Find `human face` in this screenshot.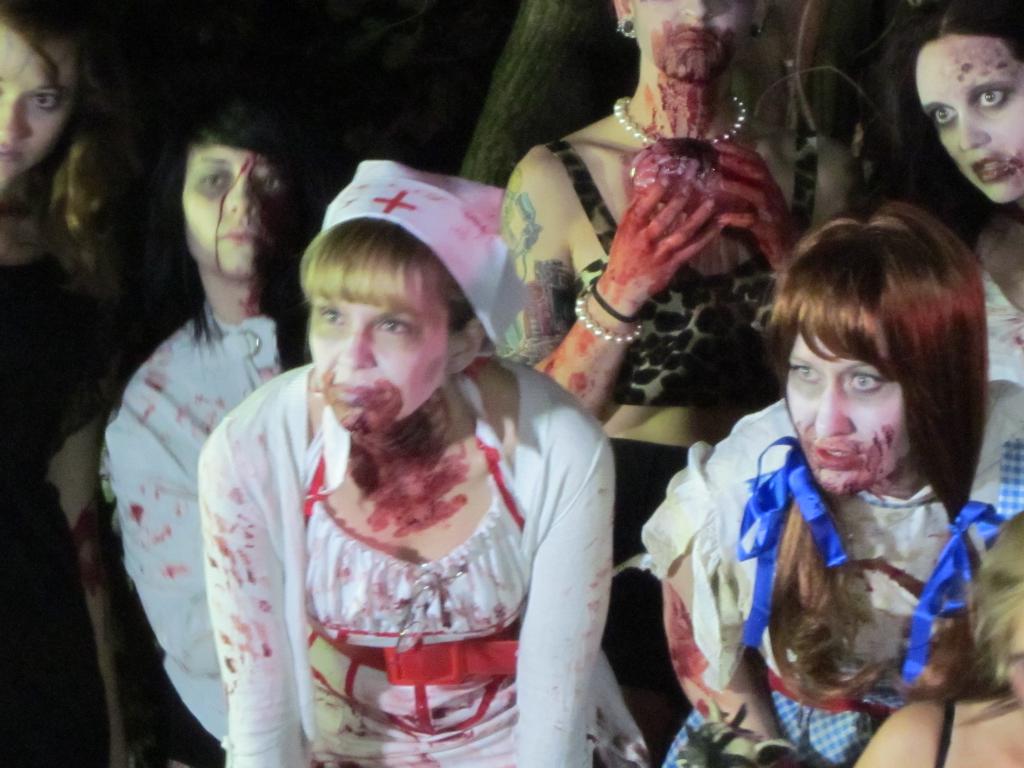
The bounding box for `human face` is left=635, top=0, right=751, bottom=81.
